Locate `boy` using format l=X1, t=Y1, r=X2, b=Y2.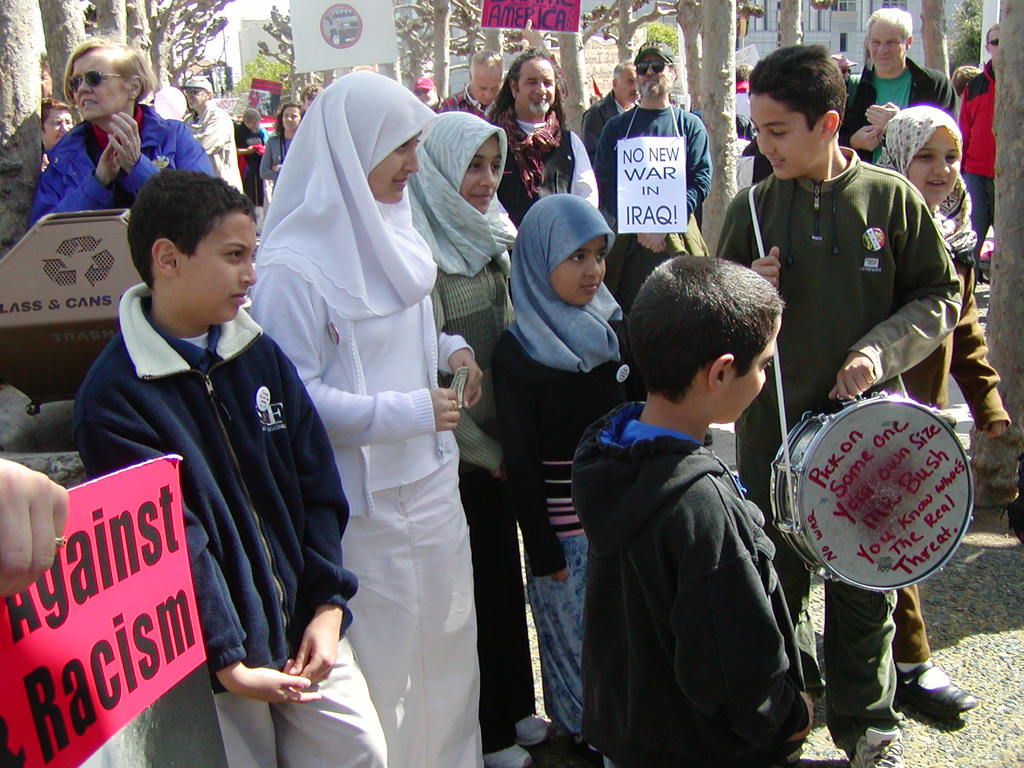
l=56, t=134, r=341, b=731.
